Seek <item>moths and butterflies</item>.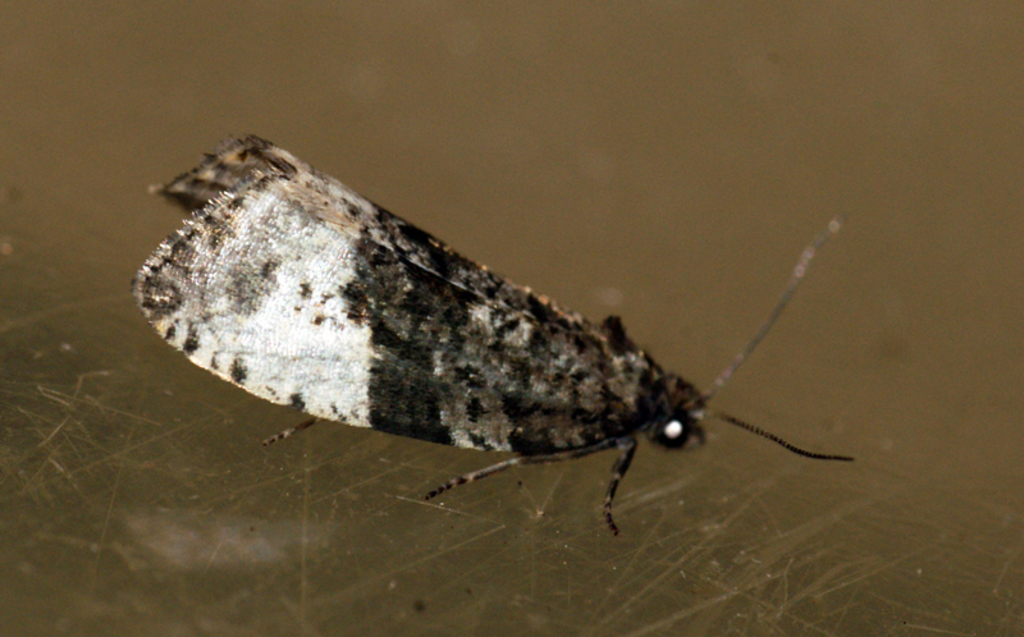
127:123:859:539.
